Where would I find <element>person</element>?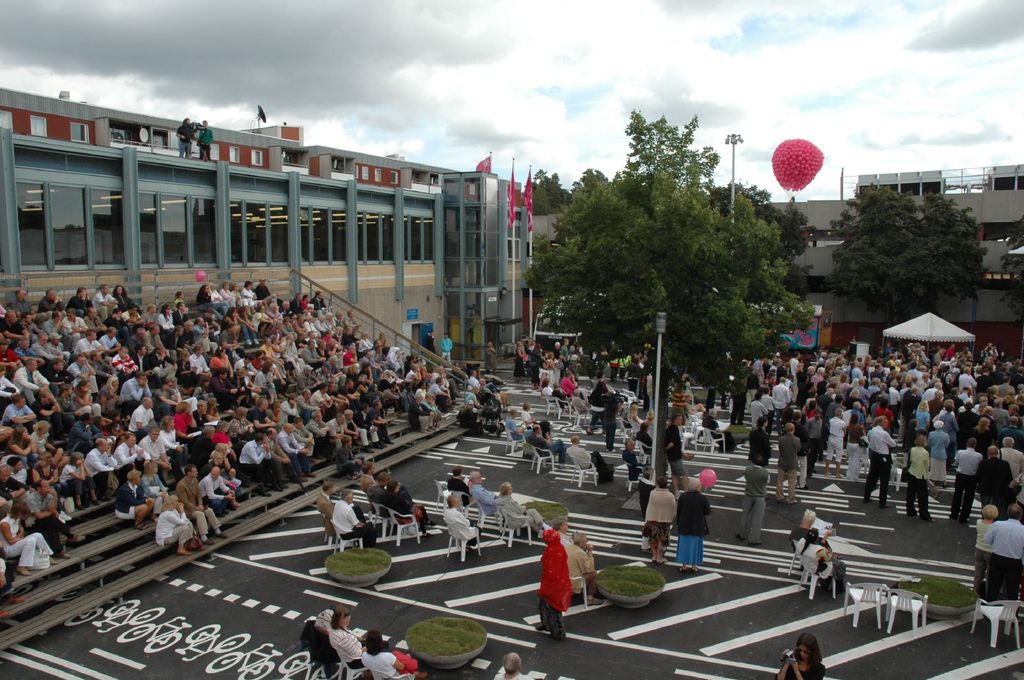
At Rect(859, 412, 895, 503).
